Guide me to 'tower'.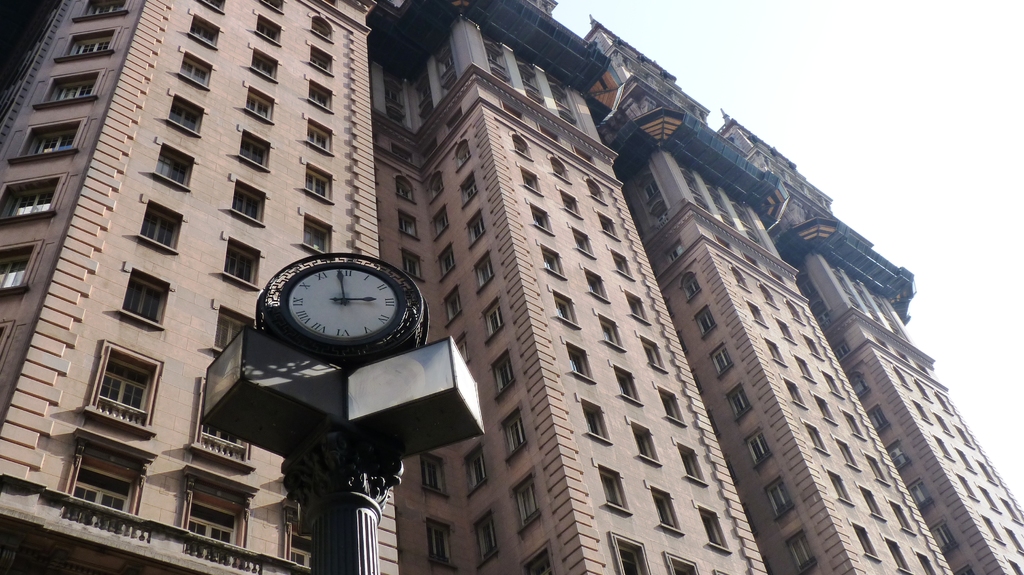
Guidance: 0,0,1023,574.
